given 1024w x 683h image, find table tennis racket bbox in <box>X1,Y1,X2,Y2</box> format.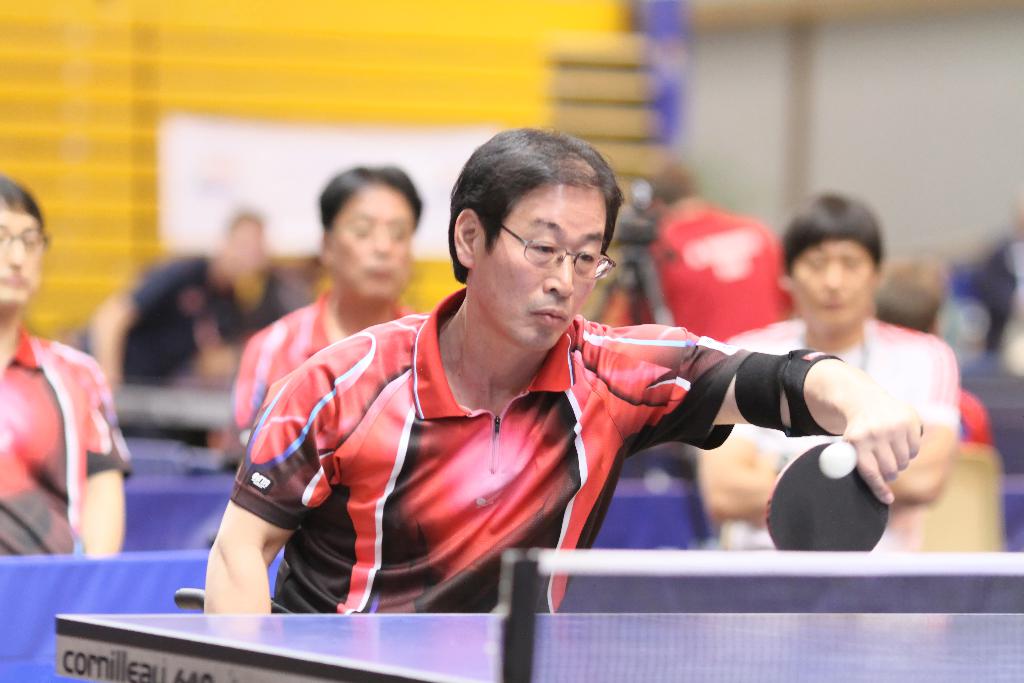
<box>762,420,925,552</box>.
